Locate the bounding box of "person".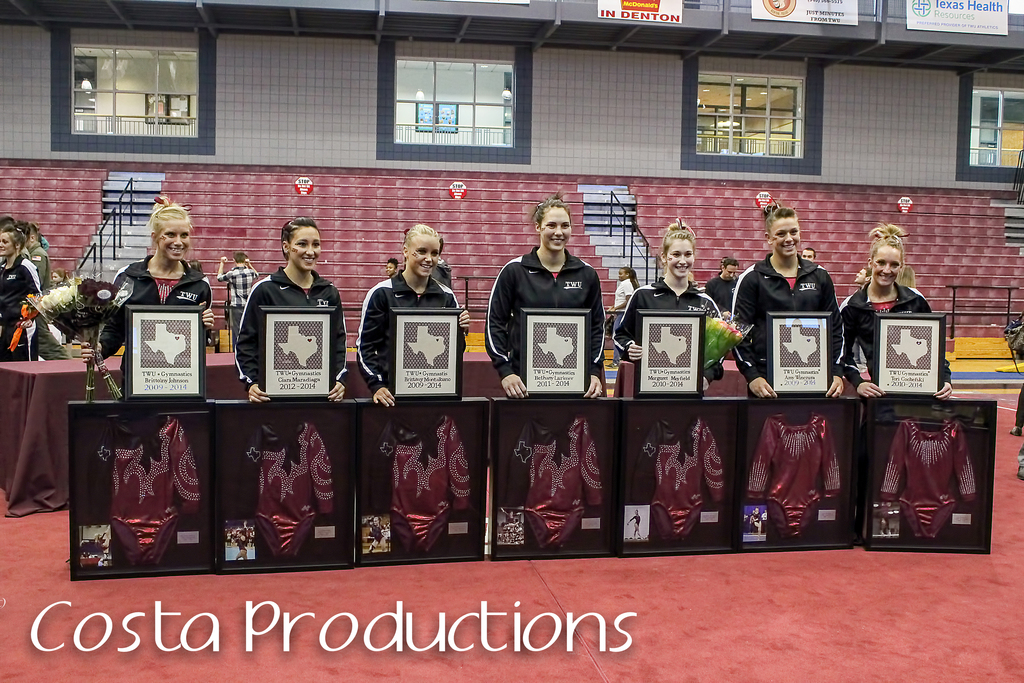
Bounding box: 28, 224, 52, 290.
